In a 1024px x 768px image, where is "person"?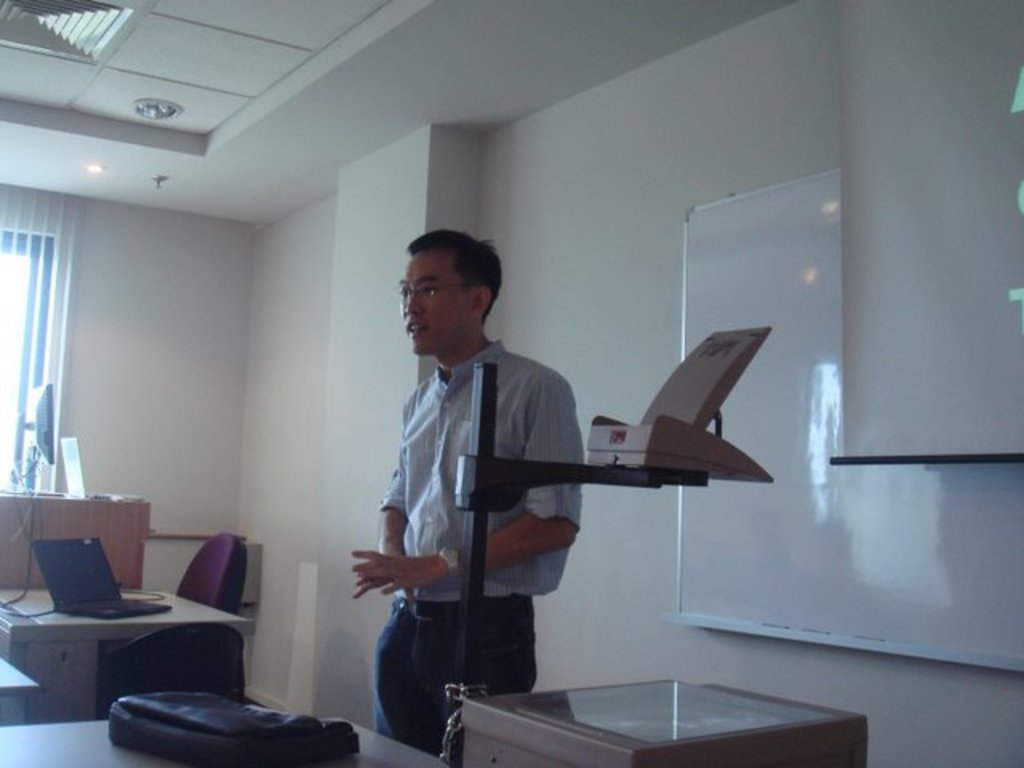
(left=360, top=210, right=622, bottom=767).
